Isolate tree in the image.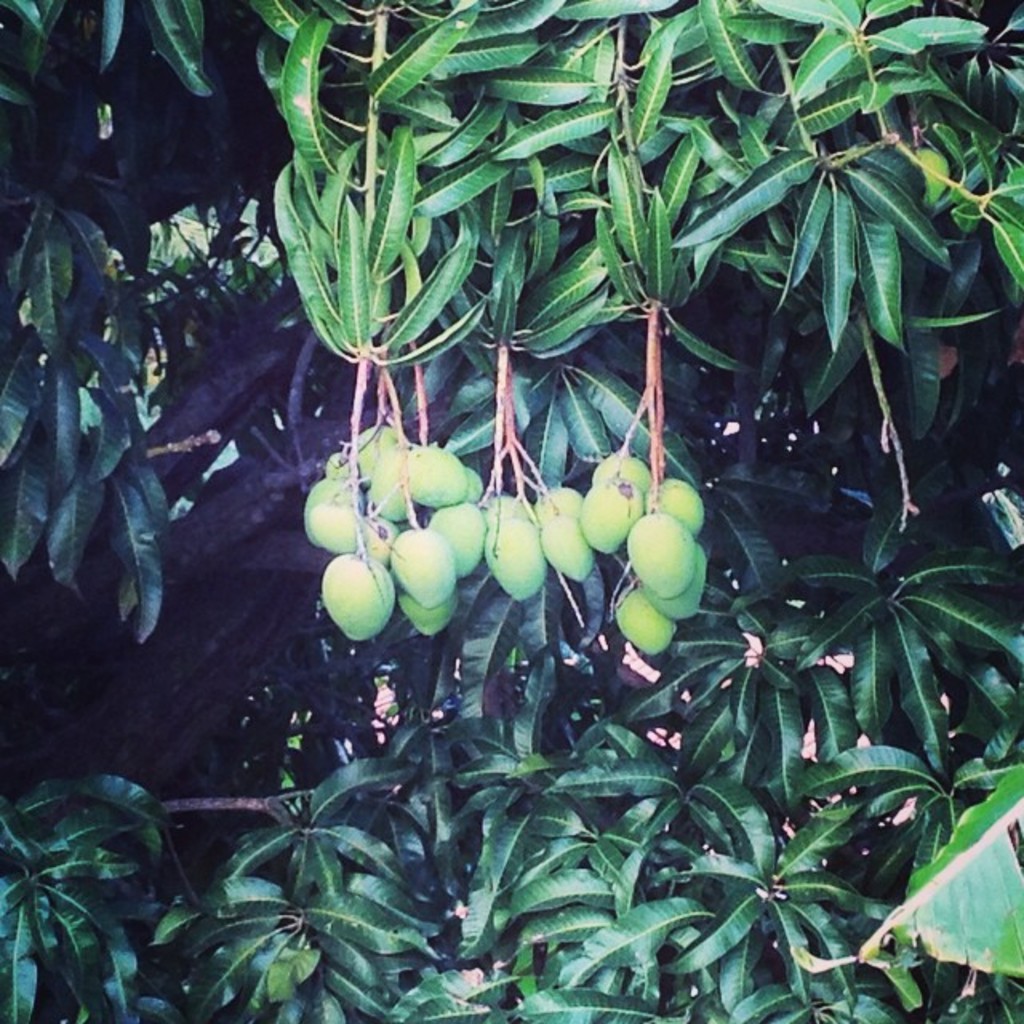
Isolated region: <region>0, 0, 1023, 982</region>.
